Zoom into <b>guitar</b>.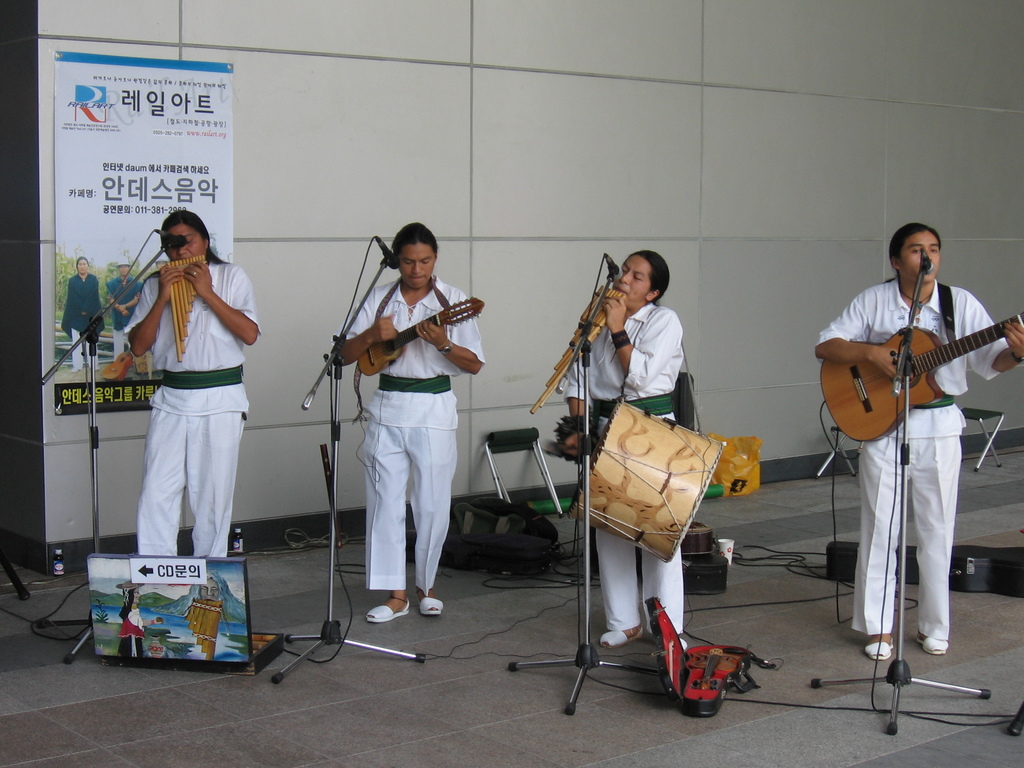
Zoom target: bbox(824, 299, 1019, 451).
